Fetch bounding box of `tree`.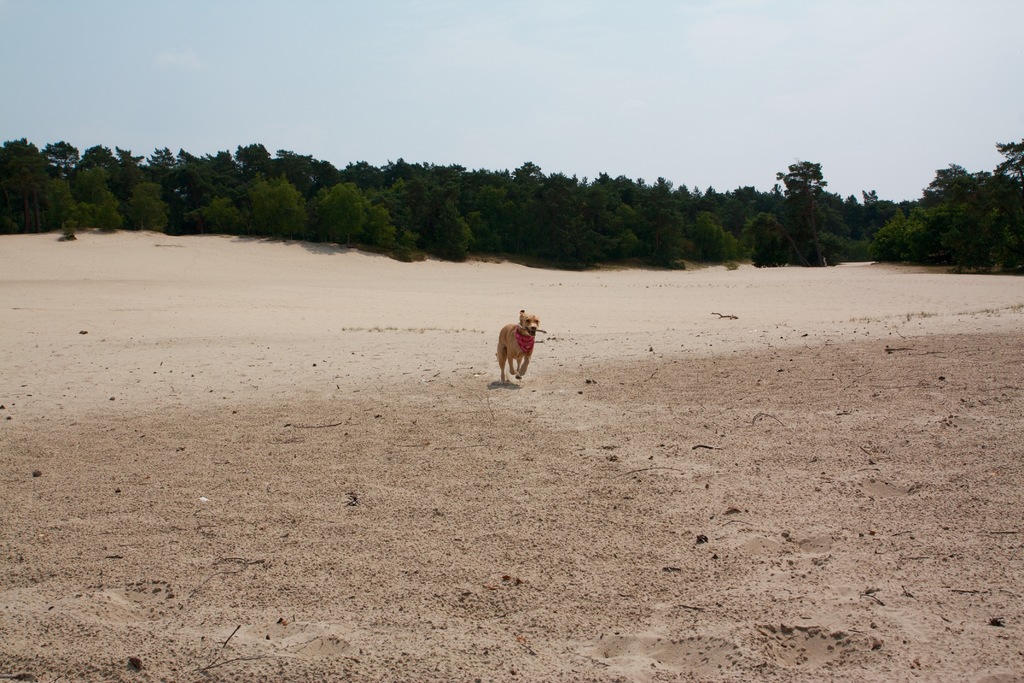
Bbox: (x1=360, y1=204, x2=426, y2=262).
